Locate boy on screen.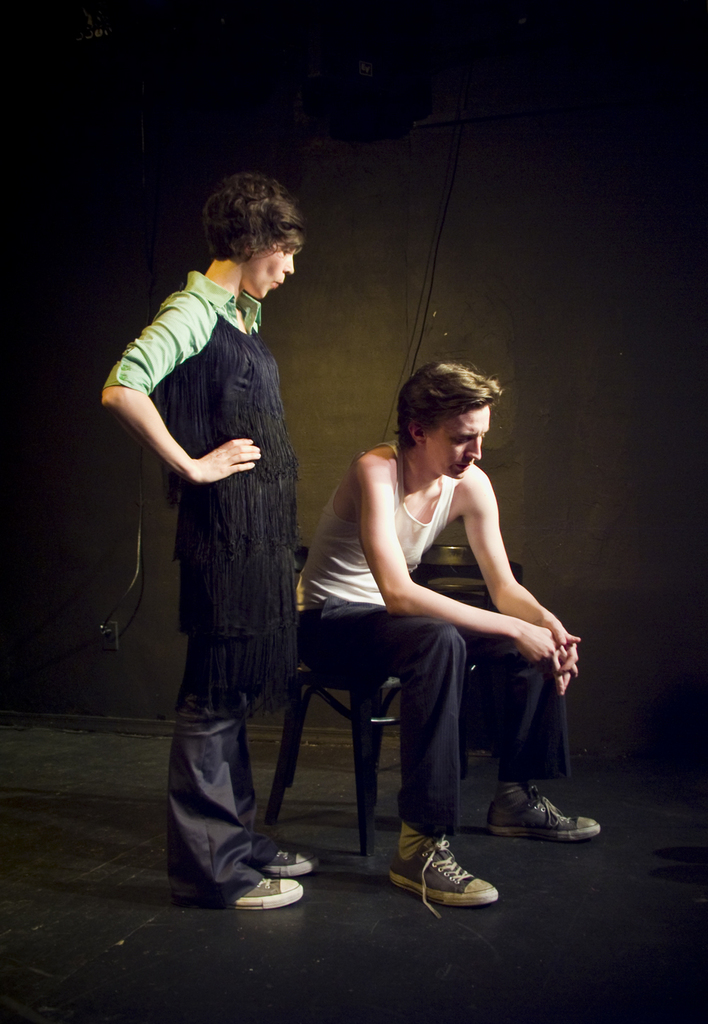
On screen at bbox=[250, 292, 540, 911].
